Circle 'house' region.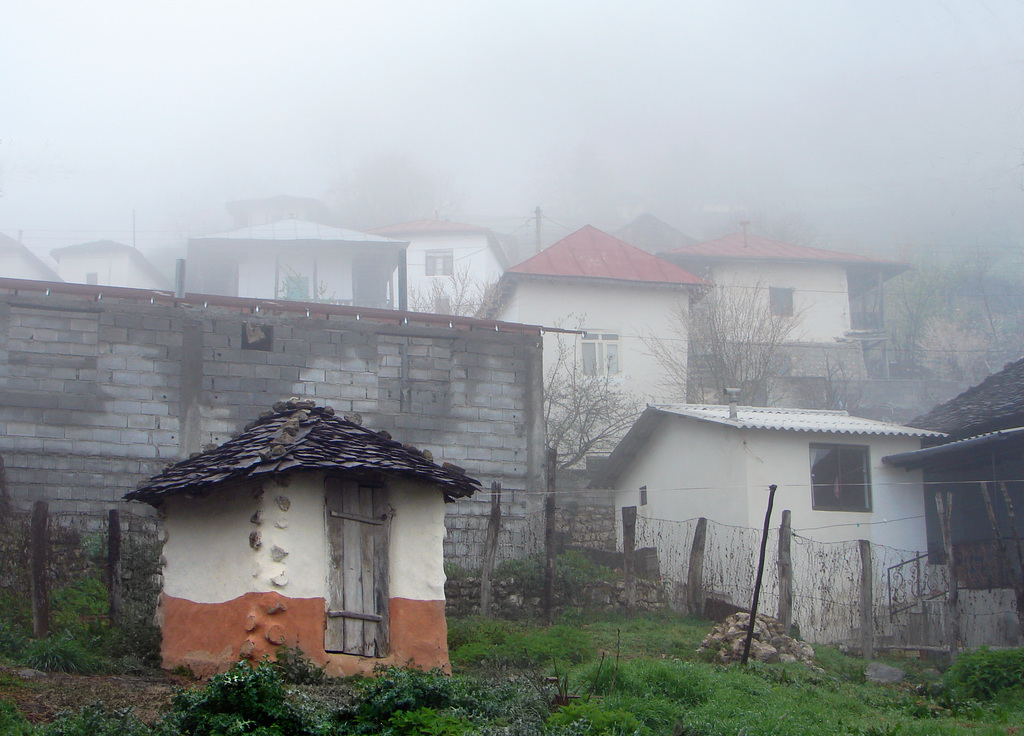
Region: crop(562, 372, 972, 639).
